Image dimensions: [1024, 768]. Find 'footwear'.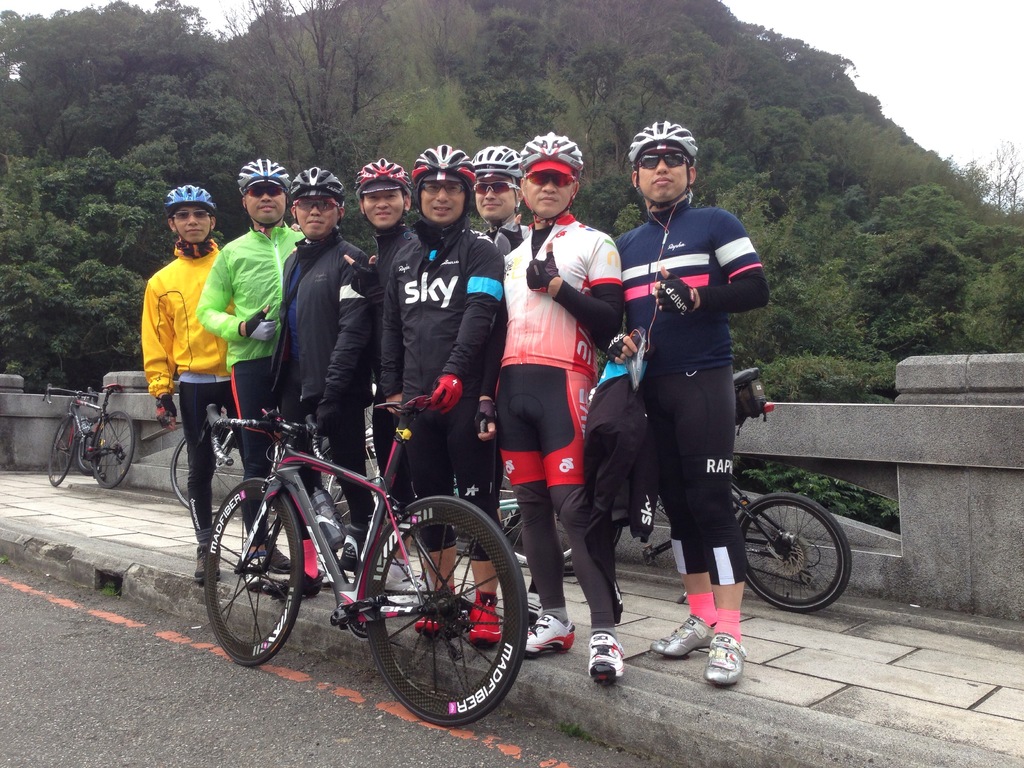
(left=529, top=598, right=543, bottom=622).
